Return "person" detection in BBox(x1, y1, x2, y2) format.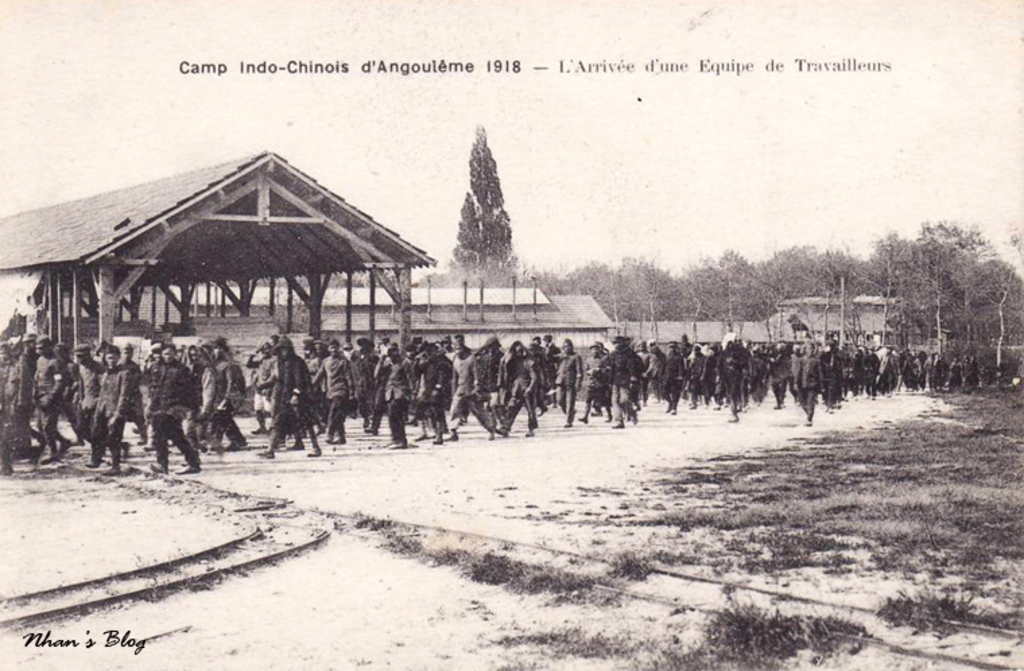
BBox(349, 337, 373, 431).
